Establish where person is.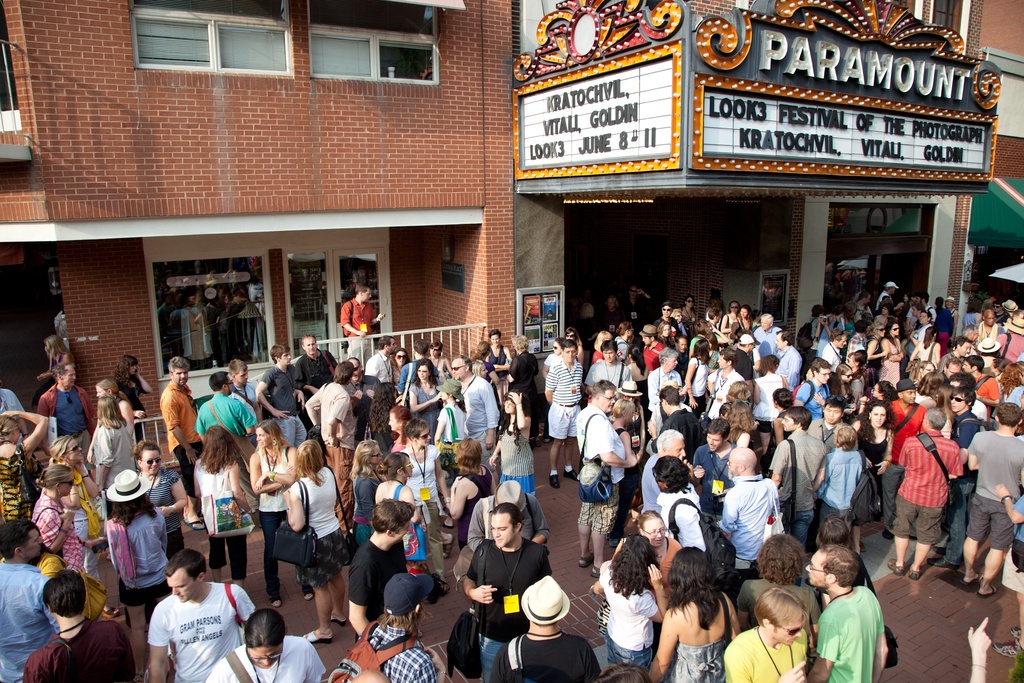
Established at 707, 445, 778, 565.
